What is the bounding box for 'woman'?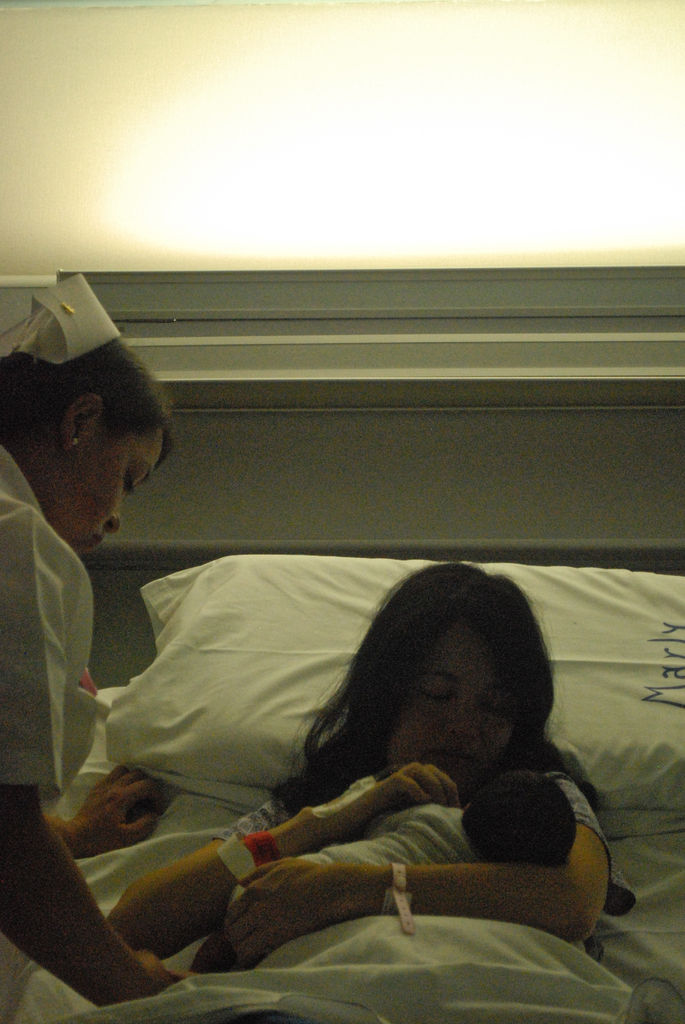
[0,264,196,1018].
